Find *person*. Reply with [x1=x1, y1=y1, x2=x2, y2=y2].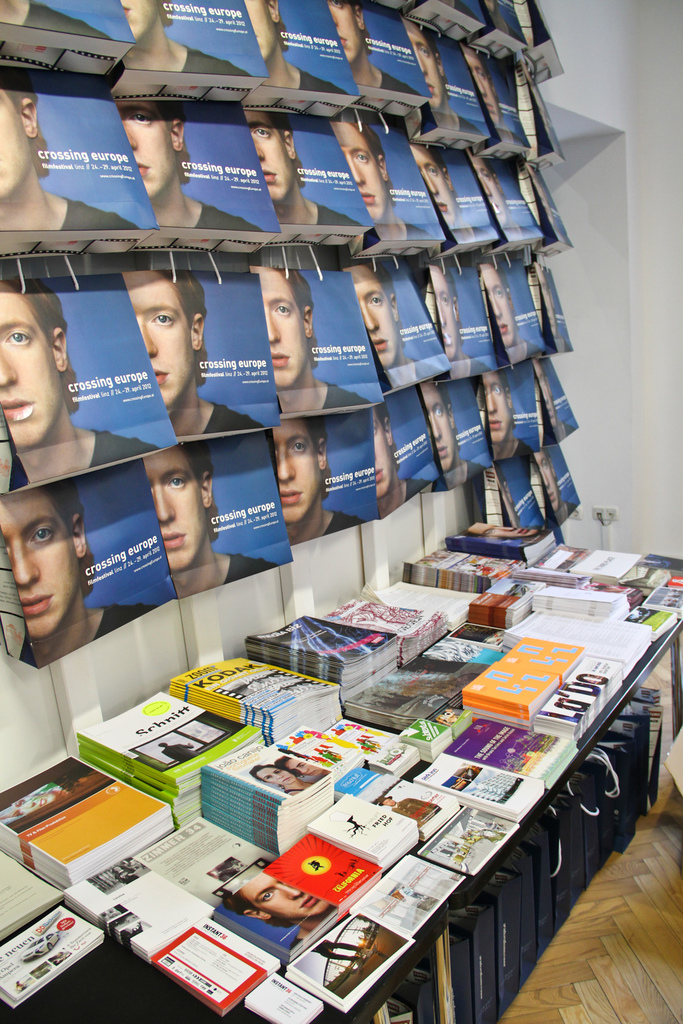
[x1=118, y1=271, x2=262, y2=438].
